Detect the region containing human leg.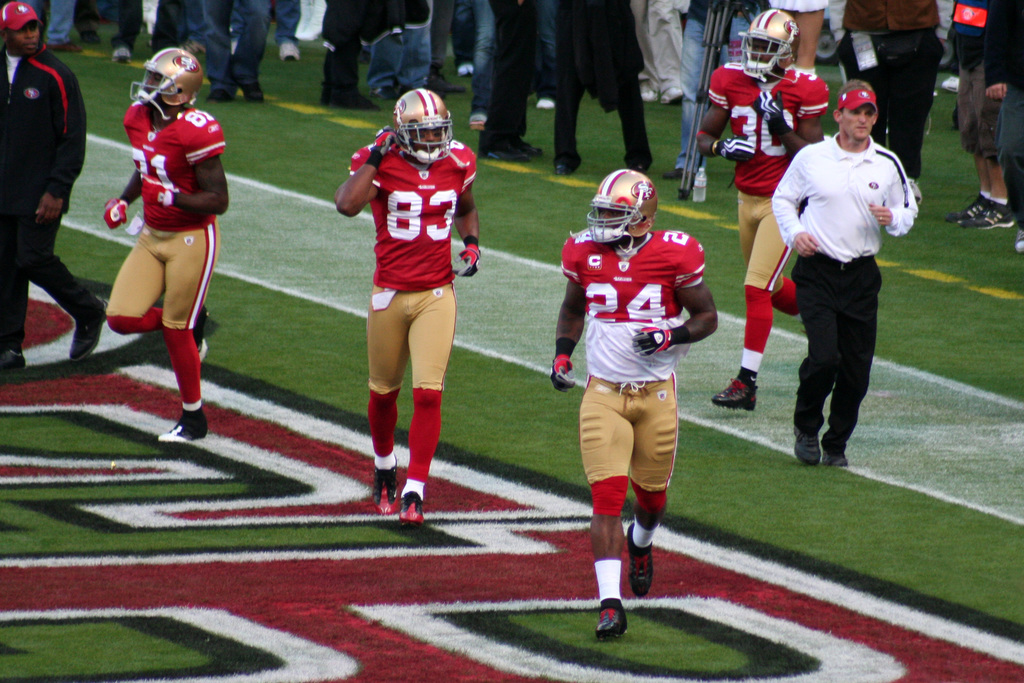
(371,286,410,509).
